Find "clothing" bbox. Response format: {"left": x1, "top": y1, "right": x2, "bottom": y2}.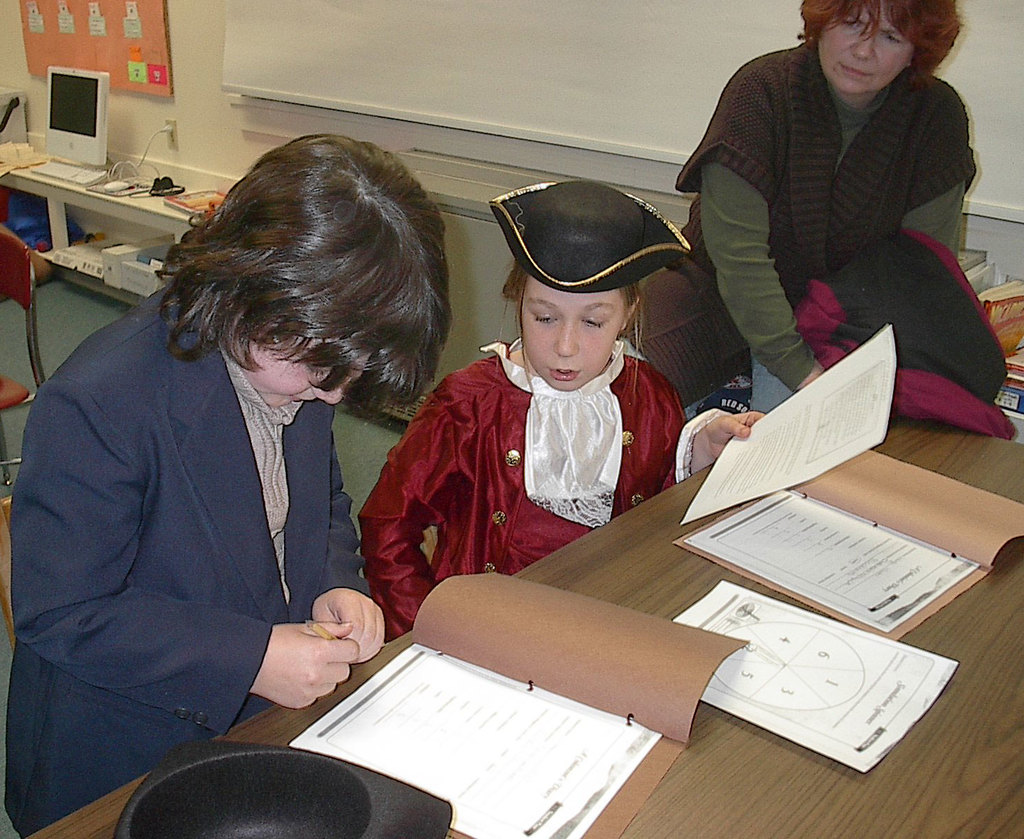
{"left": 358, "top": 318, "right": 694, "bottom": 650}.
